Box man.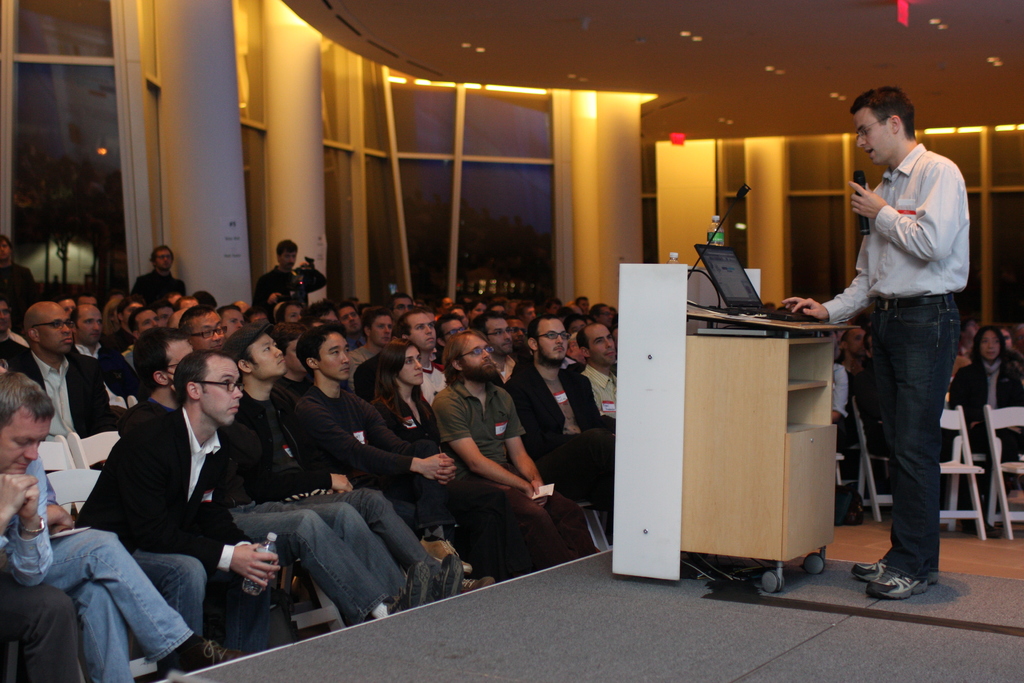
x1=830 y1=327 x2=890 y2=443.
